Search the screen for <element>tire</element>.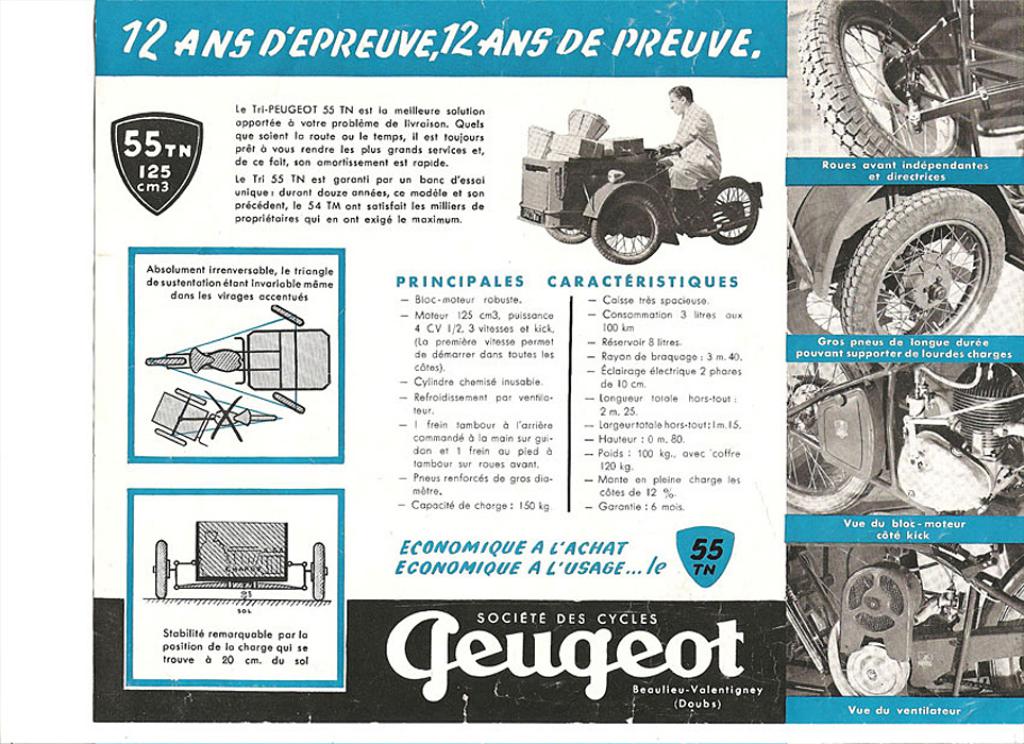
Found at (152,541,168,599).
